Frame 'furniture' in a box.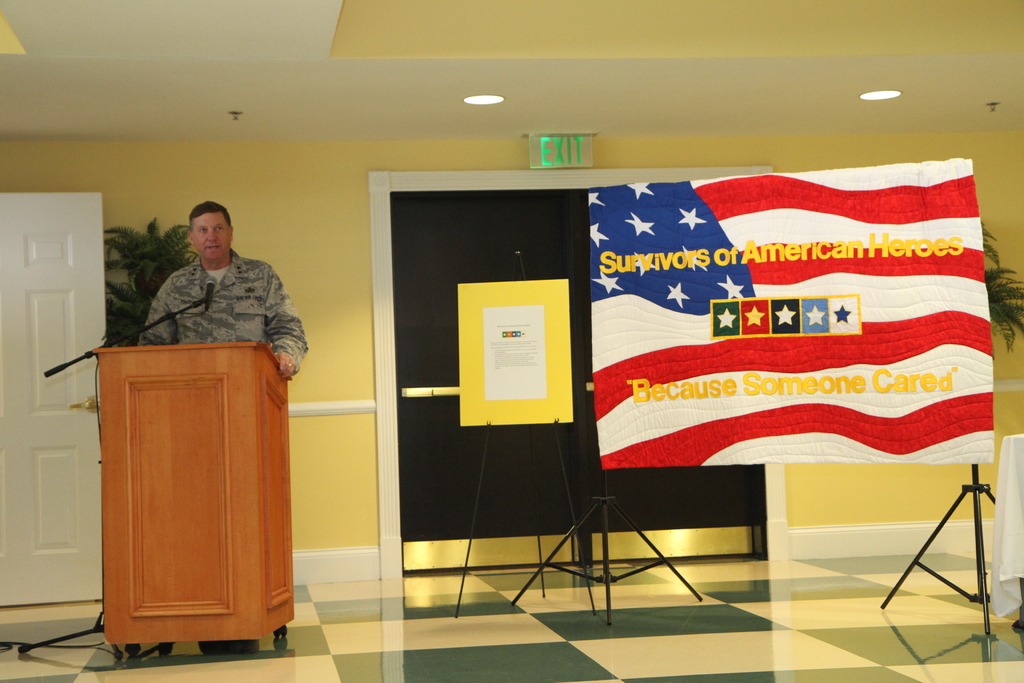
990/431/1023/620.
